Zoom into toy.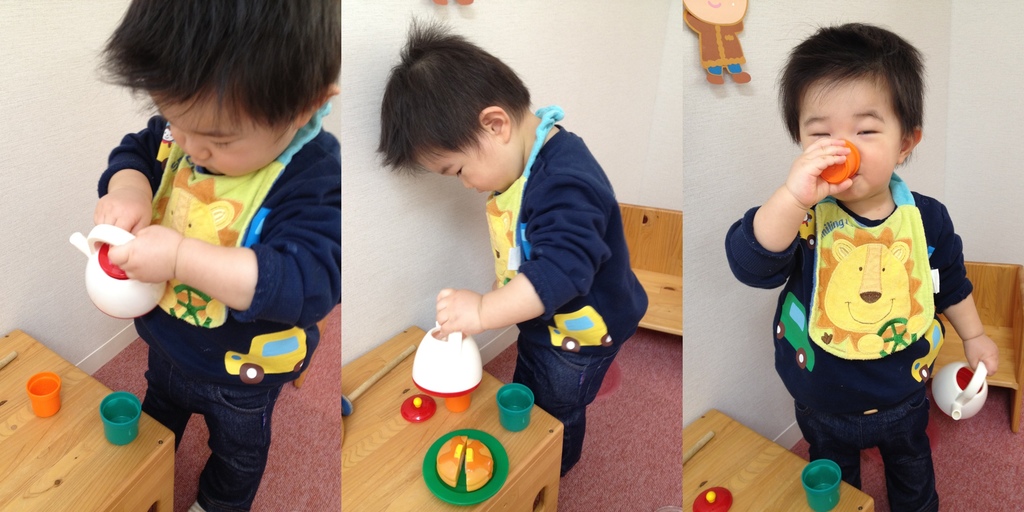
Zoom target: box(495, 381, 540, 430).
